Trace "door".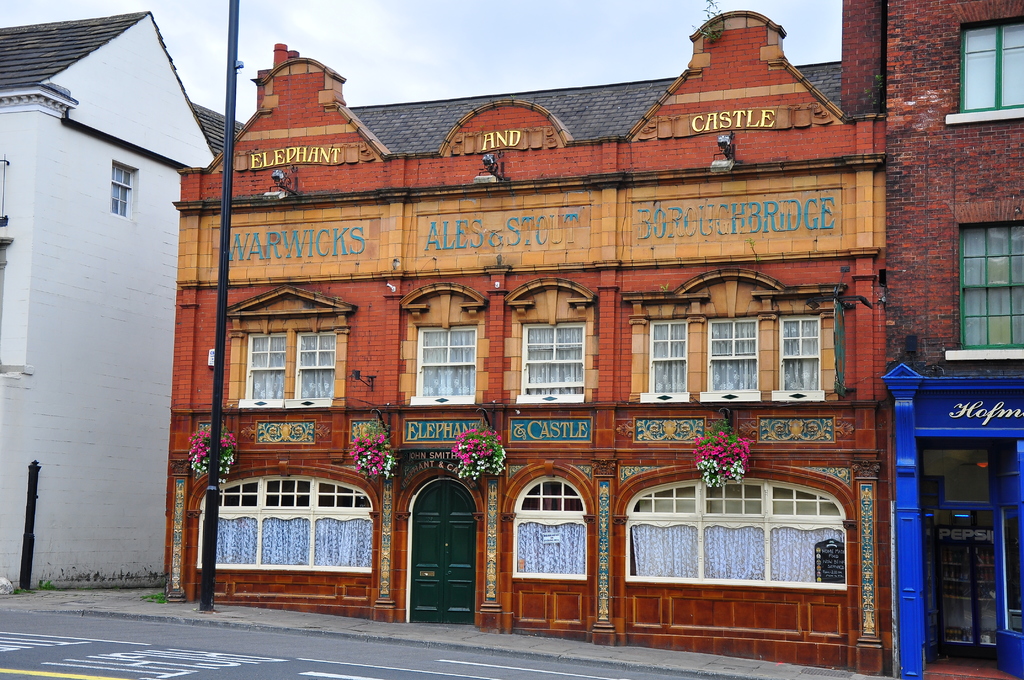
Traced to <bbox>402, 468, 478, 630</bbox>.
